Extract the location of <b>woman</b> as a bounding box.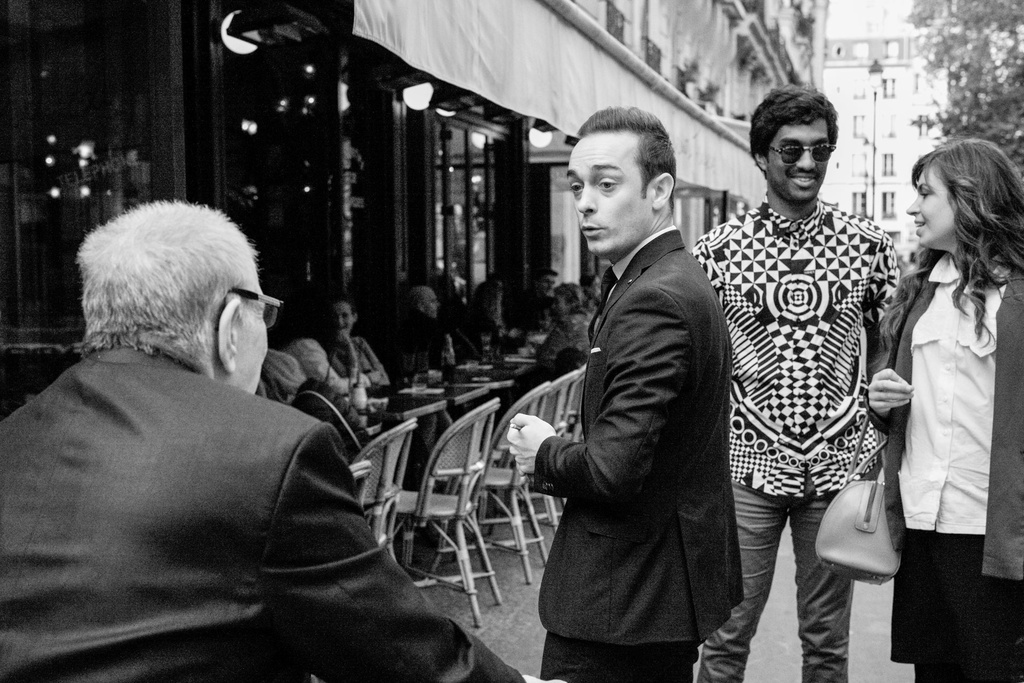
<box>467,279,540,350</box>.
